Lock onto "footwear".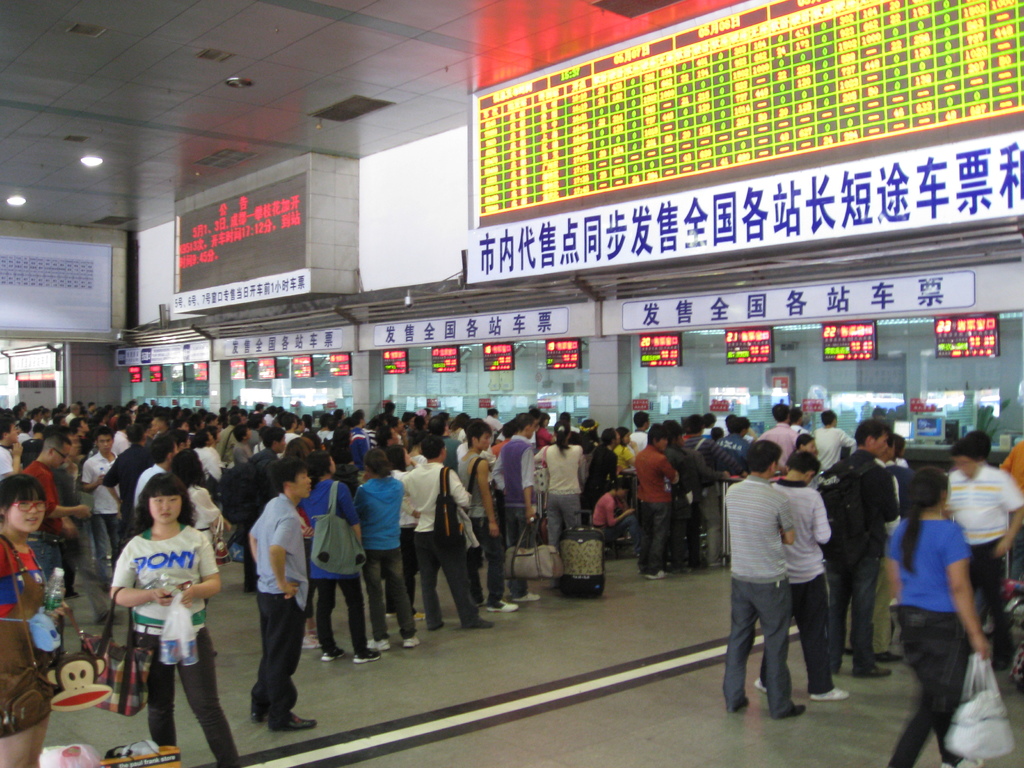
Locked: 774/703/810/720.
